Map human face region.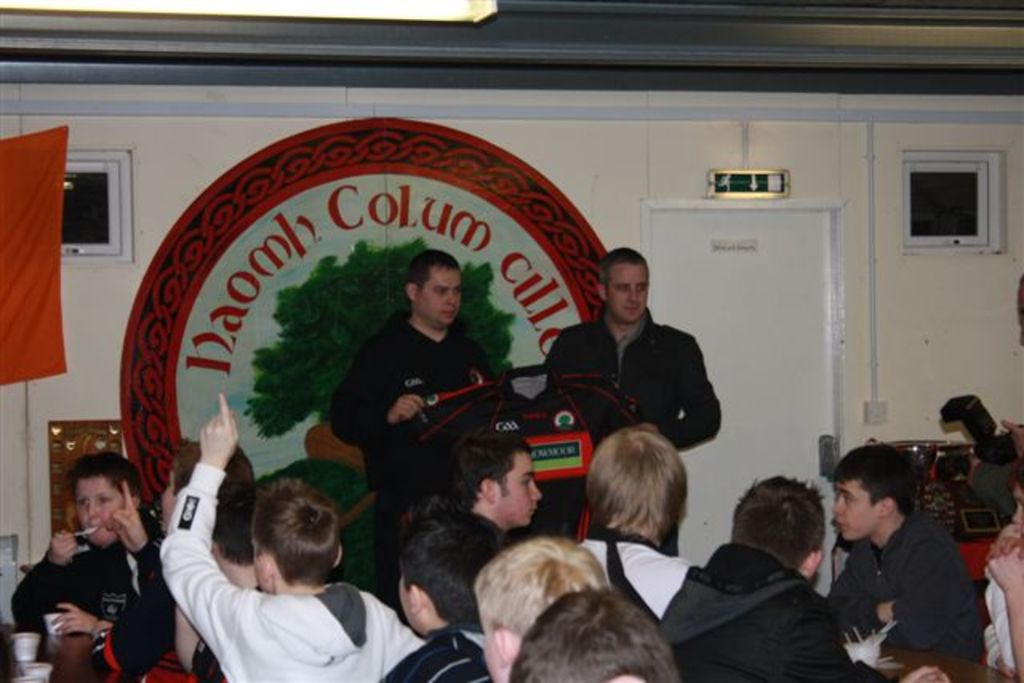
Mapped to 830/483/880/537.
